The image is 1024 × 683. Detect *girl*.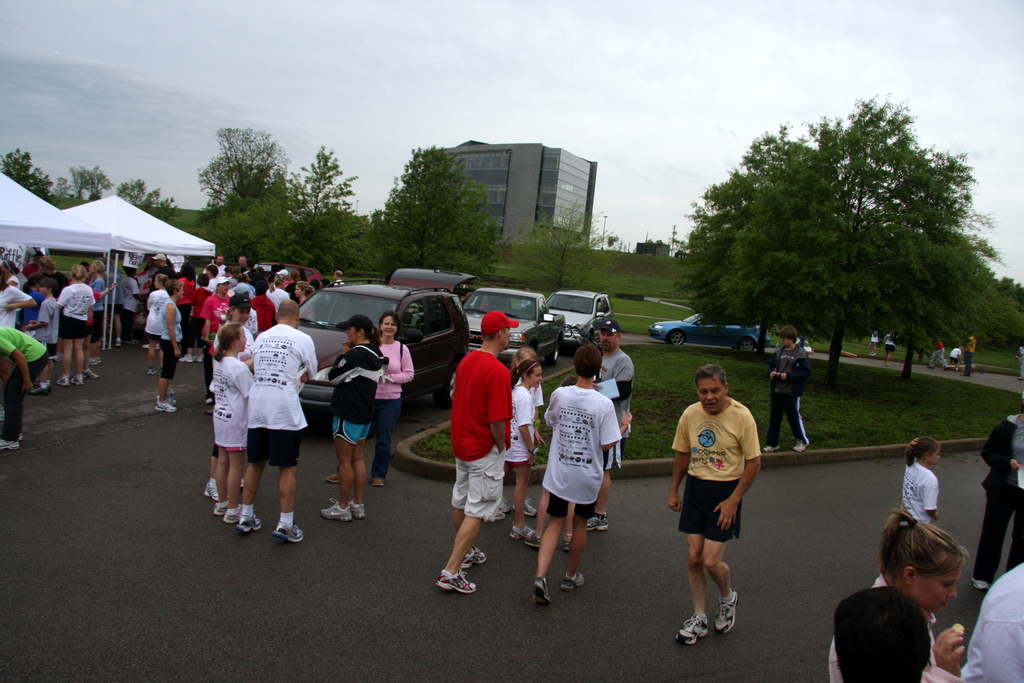
Detection: select_region(902, 435, 941, 526).
